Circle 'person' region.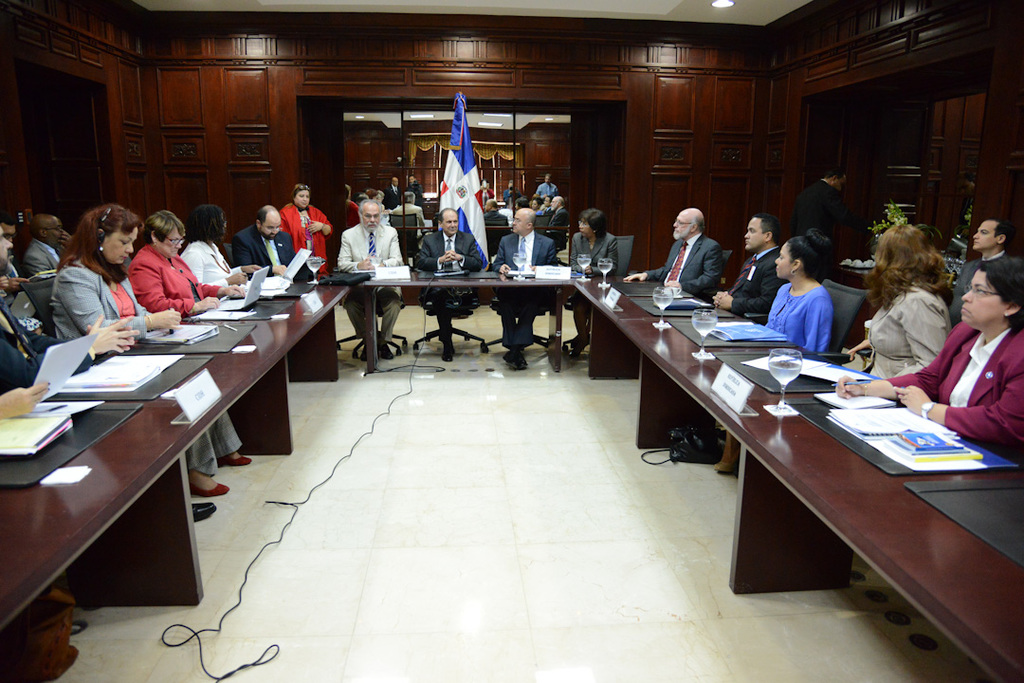
Region: <box>24,203,75,283</box>.
